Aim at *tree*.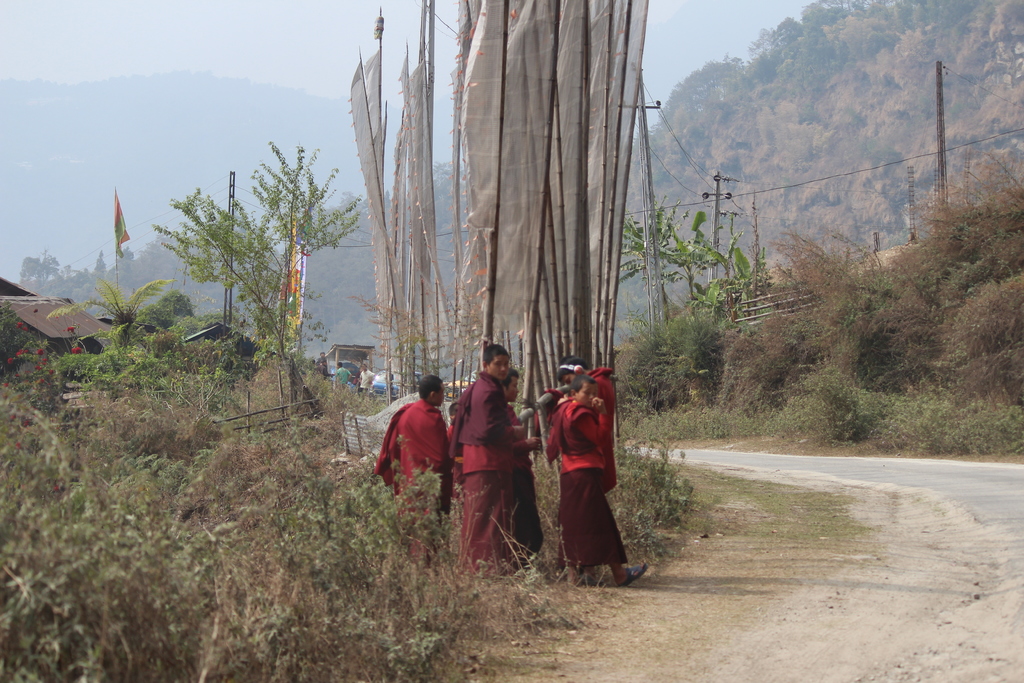
Aimed at (148,149,333,400).
